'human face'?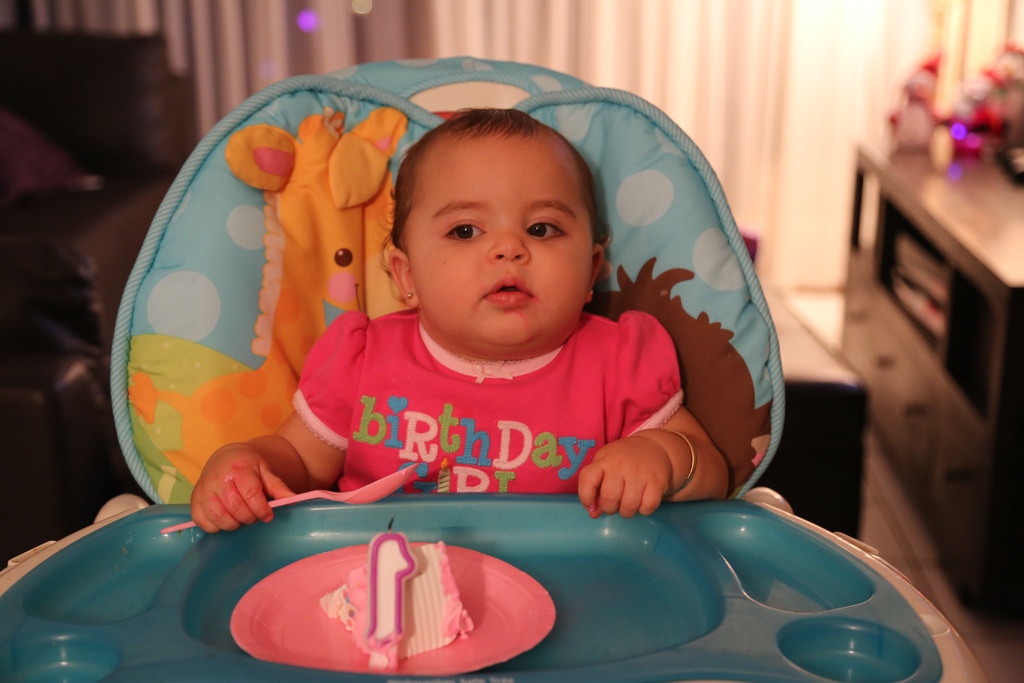
[409,135,594,347]
